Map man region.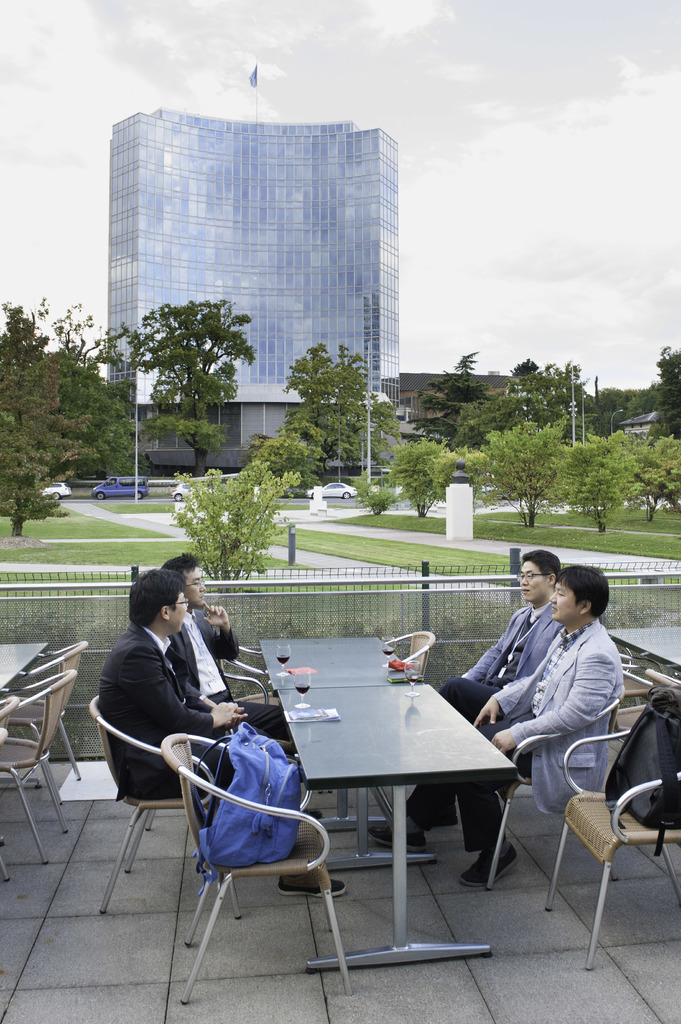
Mapped to detection(95, 568, 348, 897).
